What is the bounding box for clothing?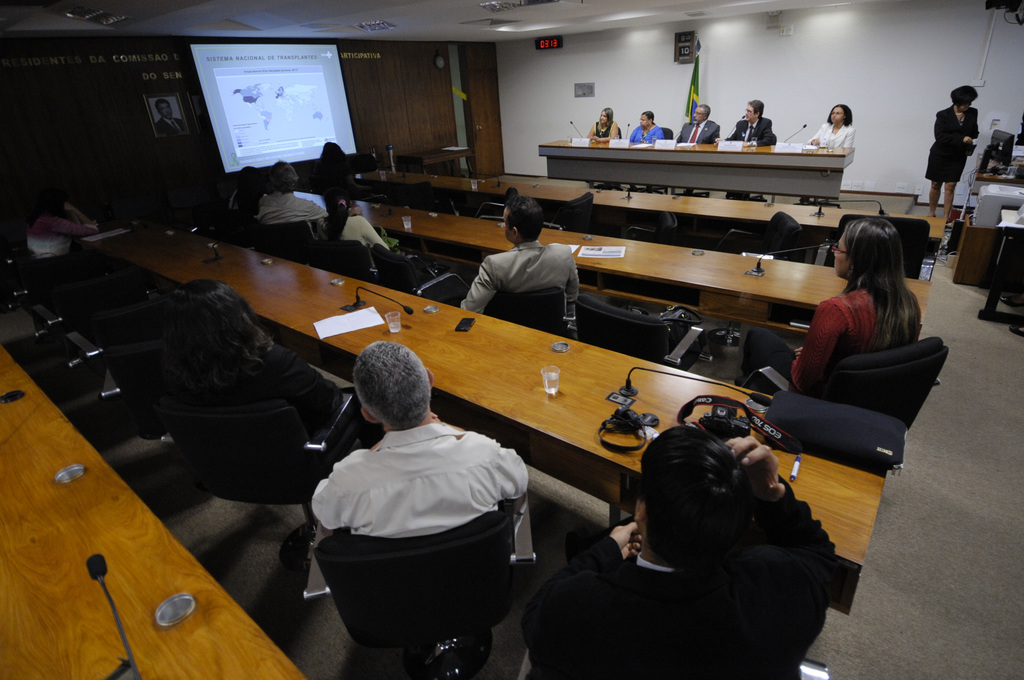
332:216:385:262.
